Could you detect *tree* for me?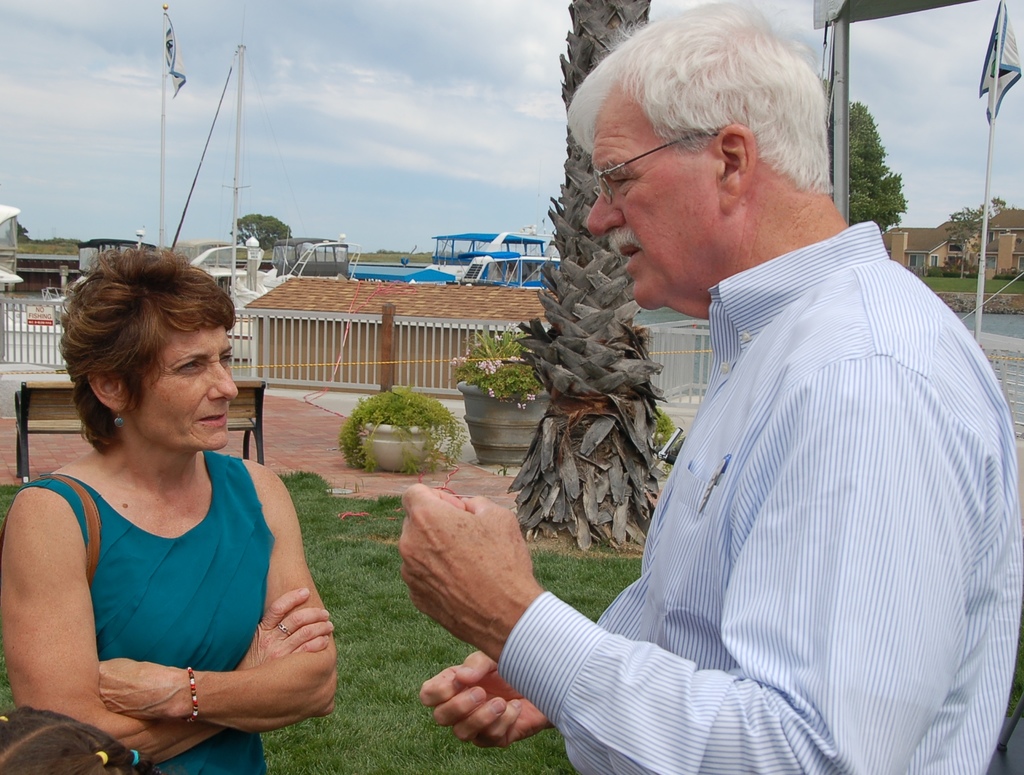
Detection result: BBox(947, 199, 1007, 254).
